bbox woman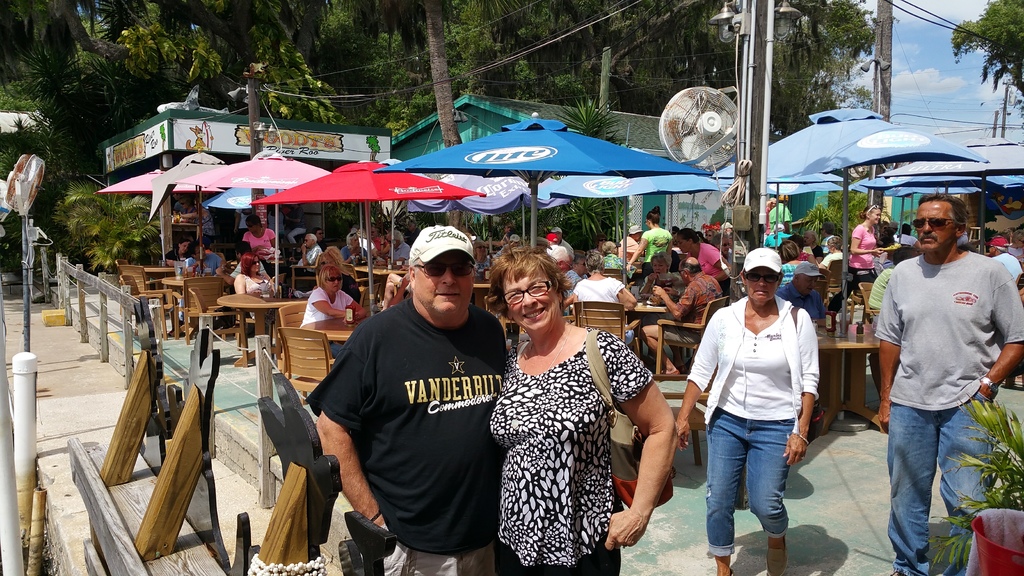
<region>668, 230, 738, 296</region>
